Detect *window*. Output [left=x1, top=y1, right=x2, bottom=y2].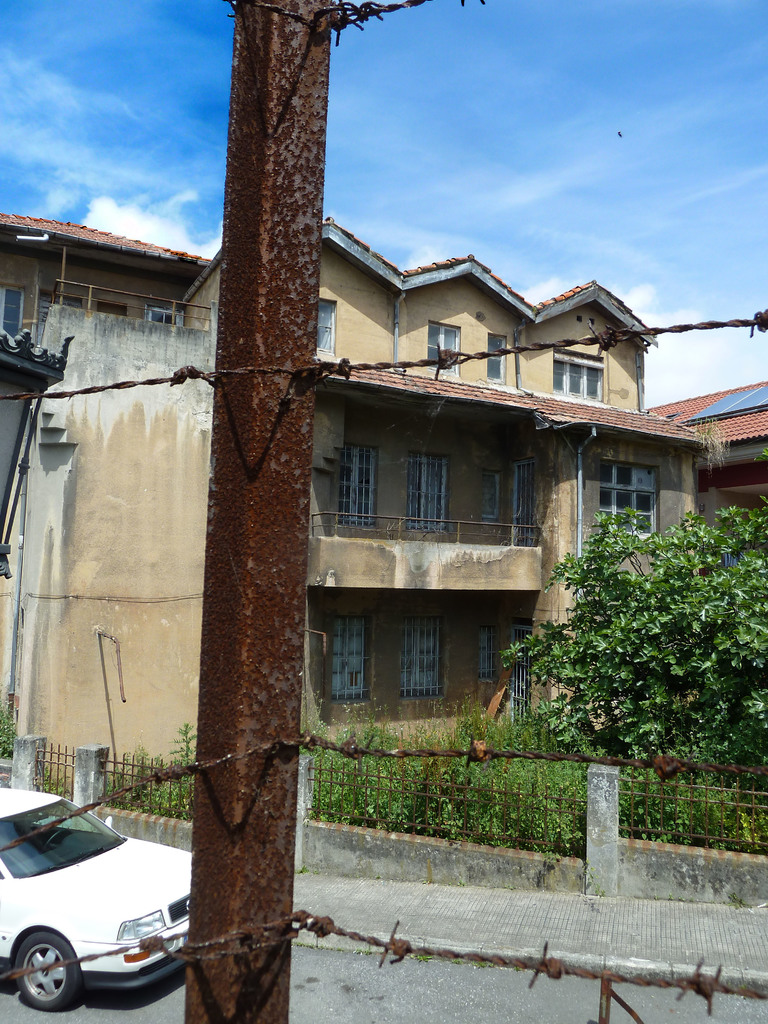
[left=332, top=617, right=370, bottom=699].
